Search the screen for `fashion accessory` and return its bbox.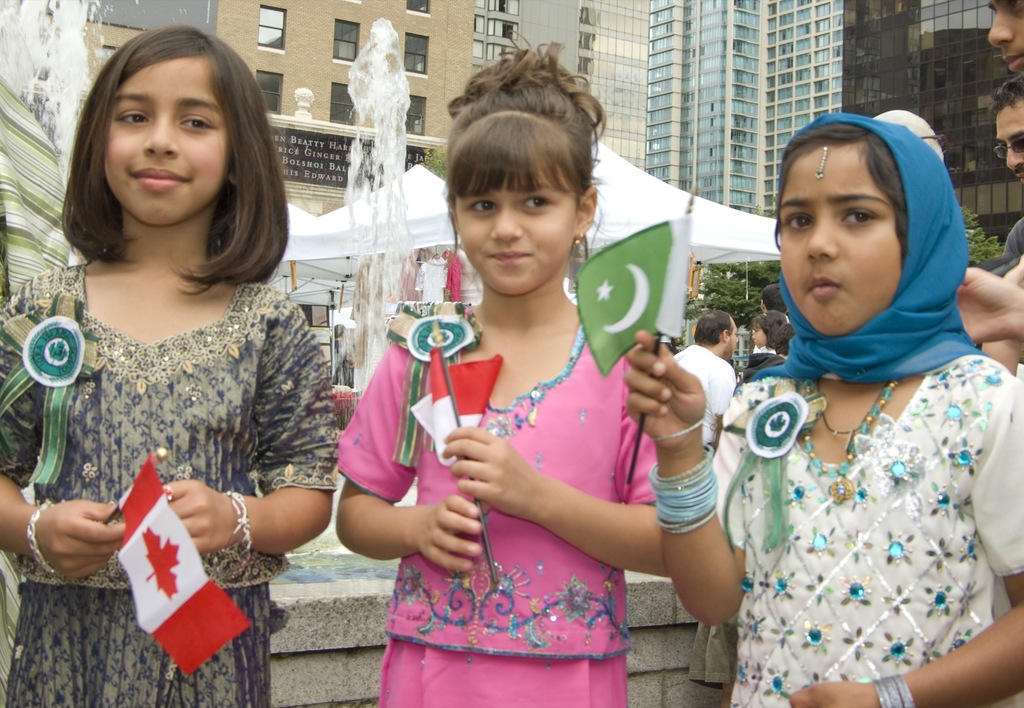
Found: region(812, 143, 829, 182).
